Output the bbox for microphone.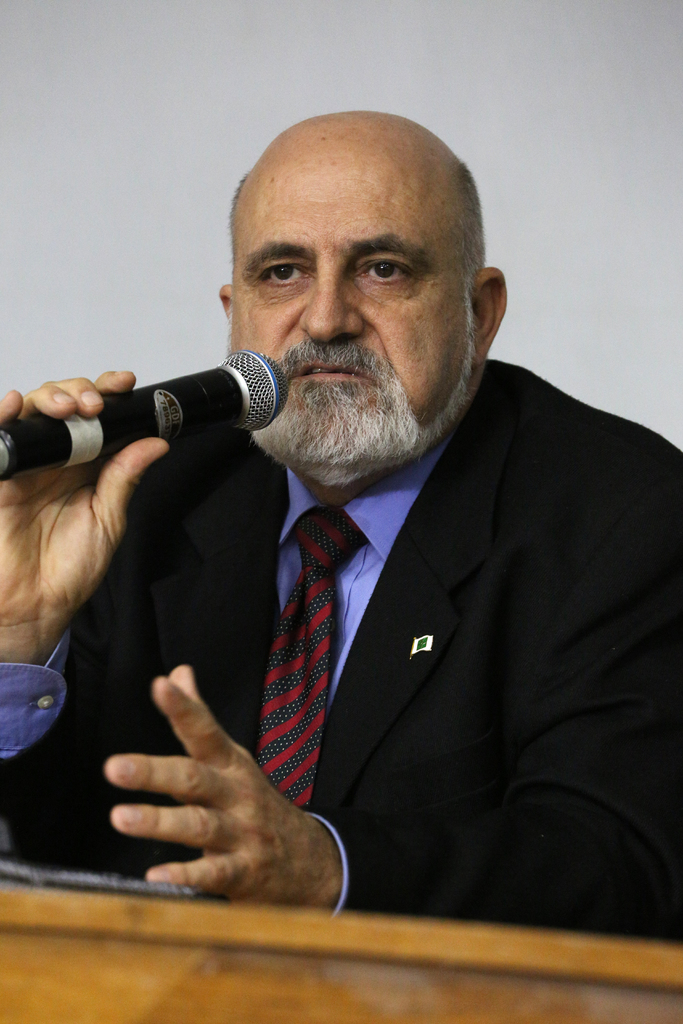
[0,342,293,470].
